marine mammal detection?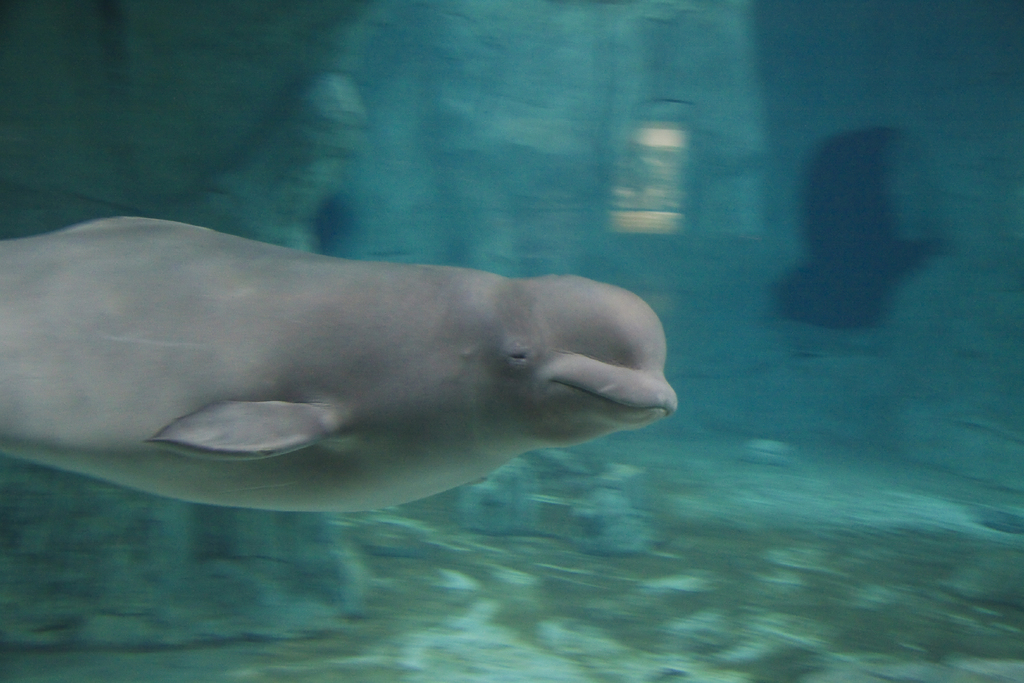
(8, 227, 679, 543)
